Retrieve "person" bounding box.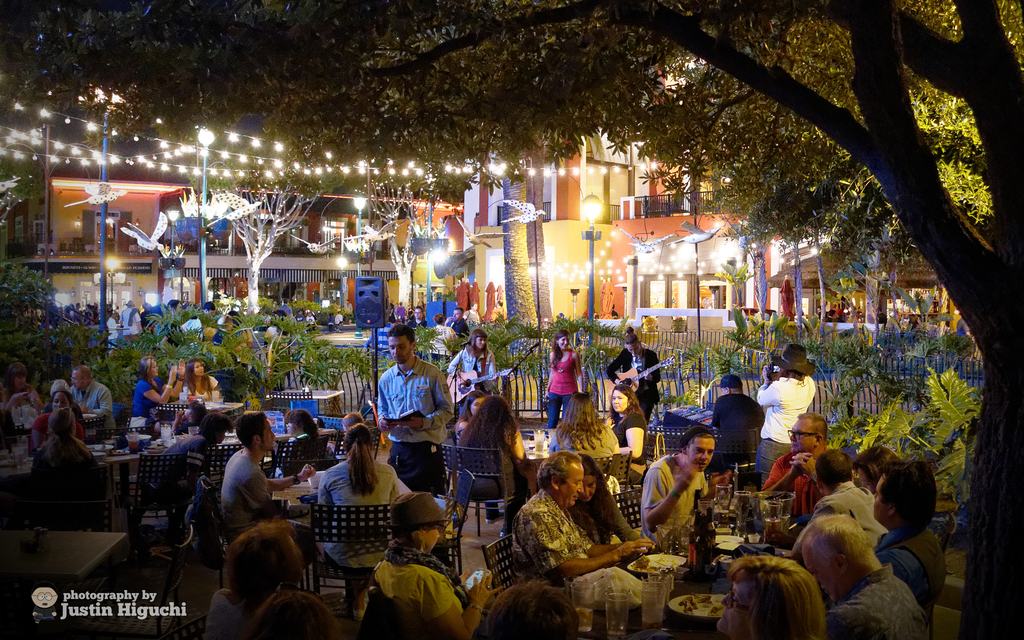
Bounding box: box=[220, 411, 319, 572].
